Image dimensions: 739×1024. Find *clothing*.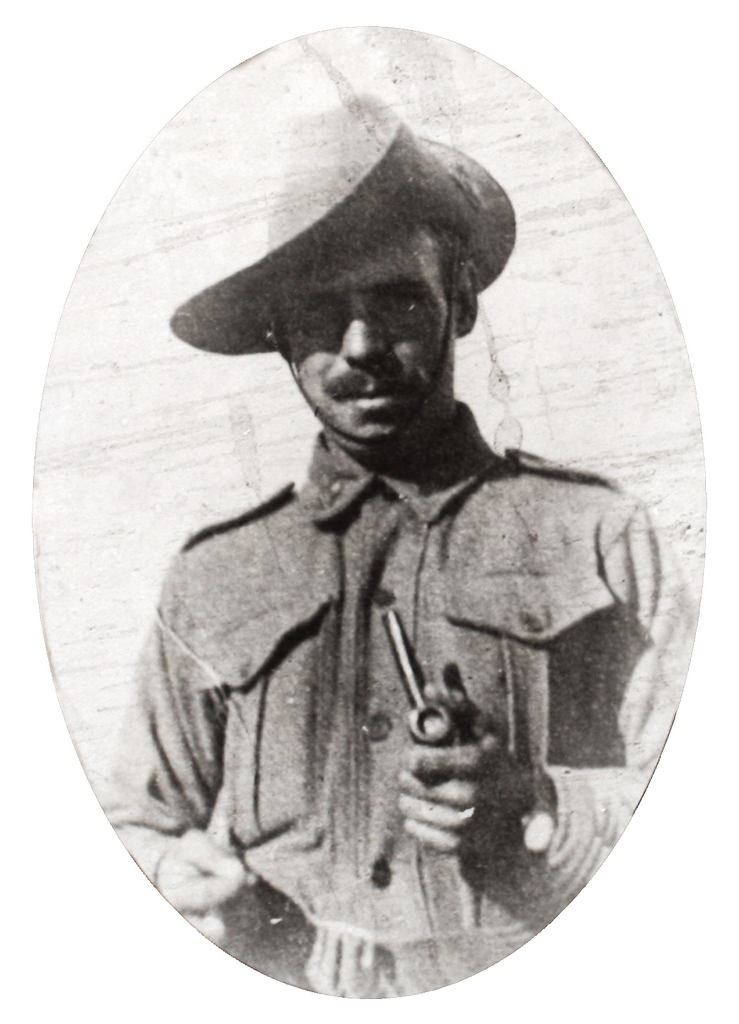
bbox(84, 186, 712, 998).
